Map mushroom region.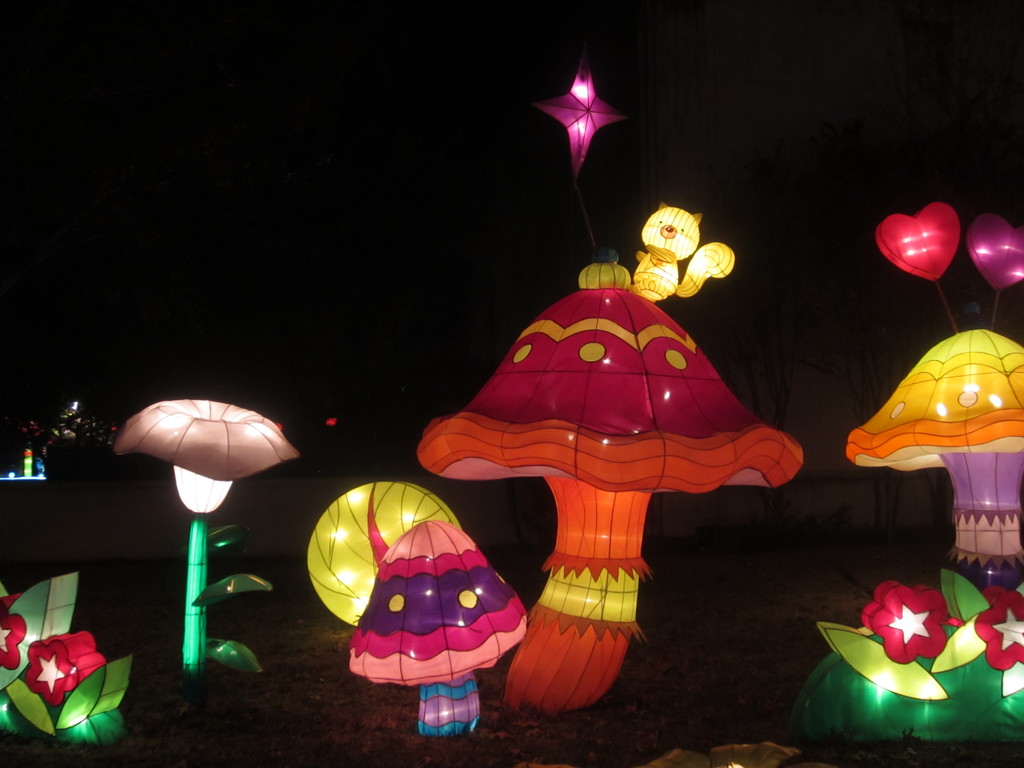
Mapped to 348 518 530 740.
